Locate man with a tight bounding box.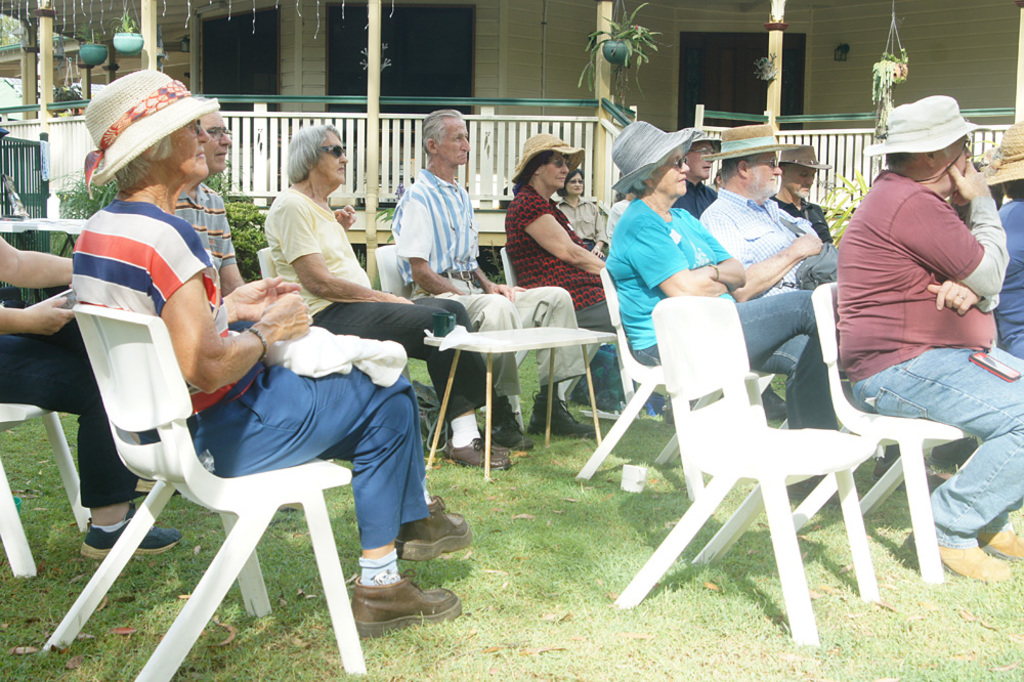
[left=816, top=92, right=1019, bottom=530].
